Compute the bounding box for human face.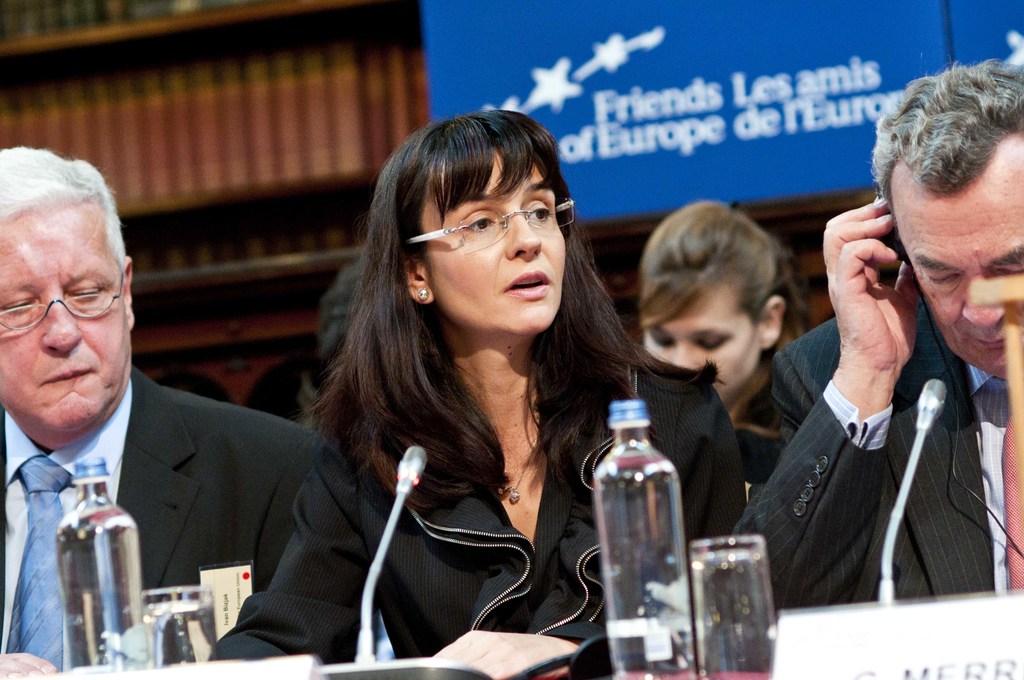
pyautogui.locateOnScreen(0, 202, 129, 434).
